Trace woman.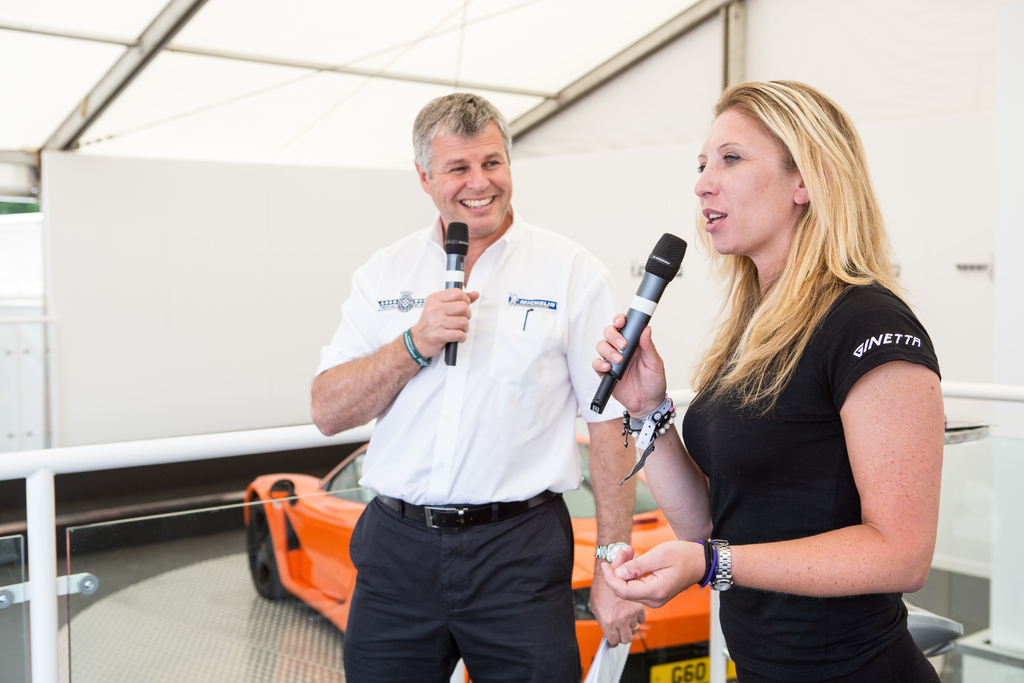
Traced to box(582, 80, 938, 682).
